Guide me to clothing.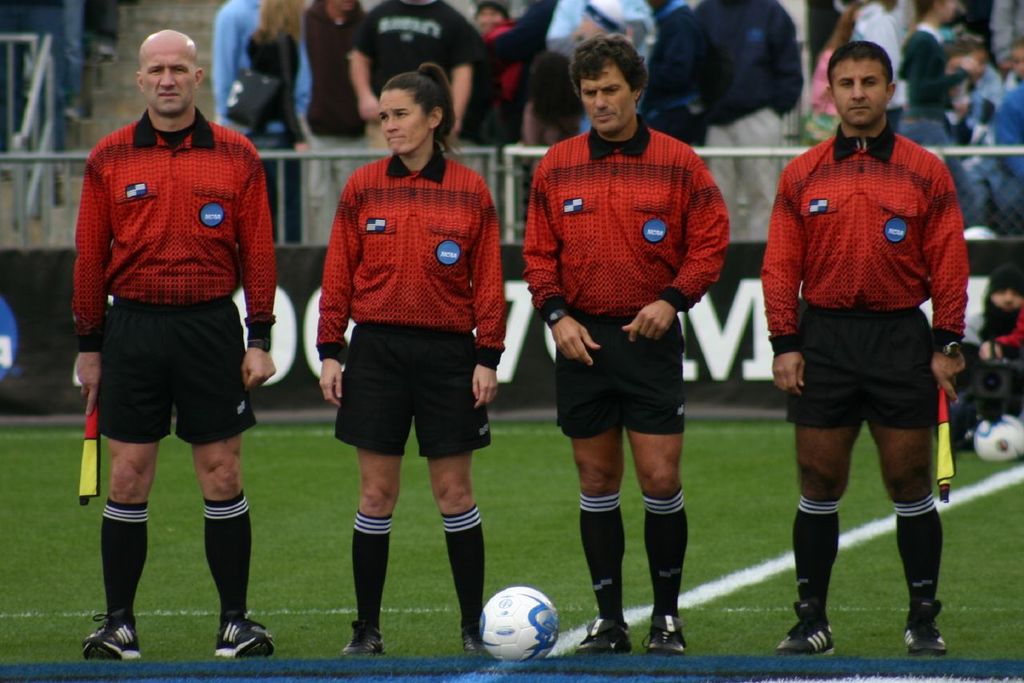
Guidance: 758 114 970 425.
